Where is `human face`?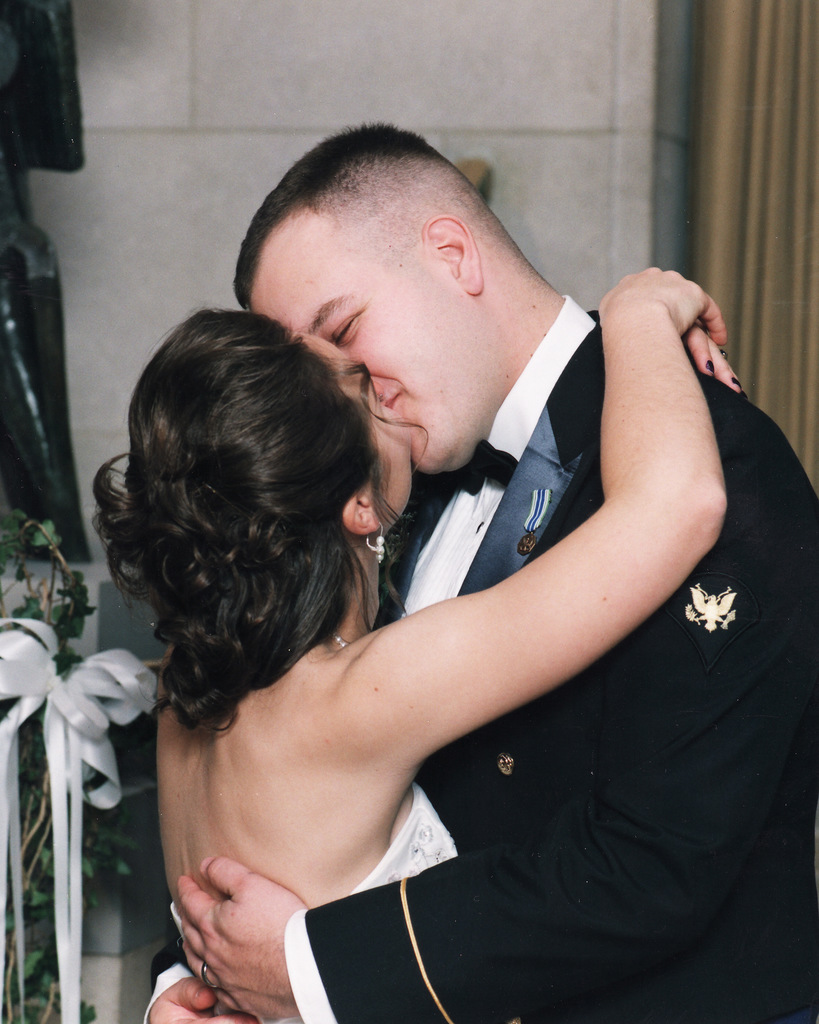
left=294, top=332, right=410, bottom=533.
